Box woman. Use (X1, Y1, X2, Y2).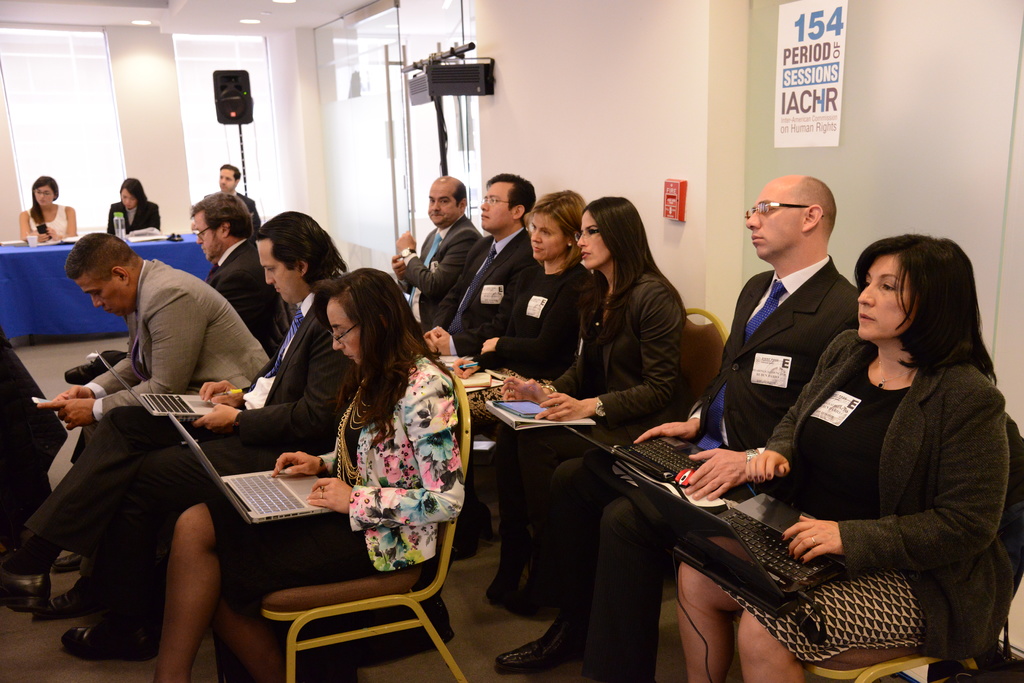
(671, 236, 1018, 682).
